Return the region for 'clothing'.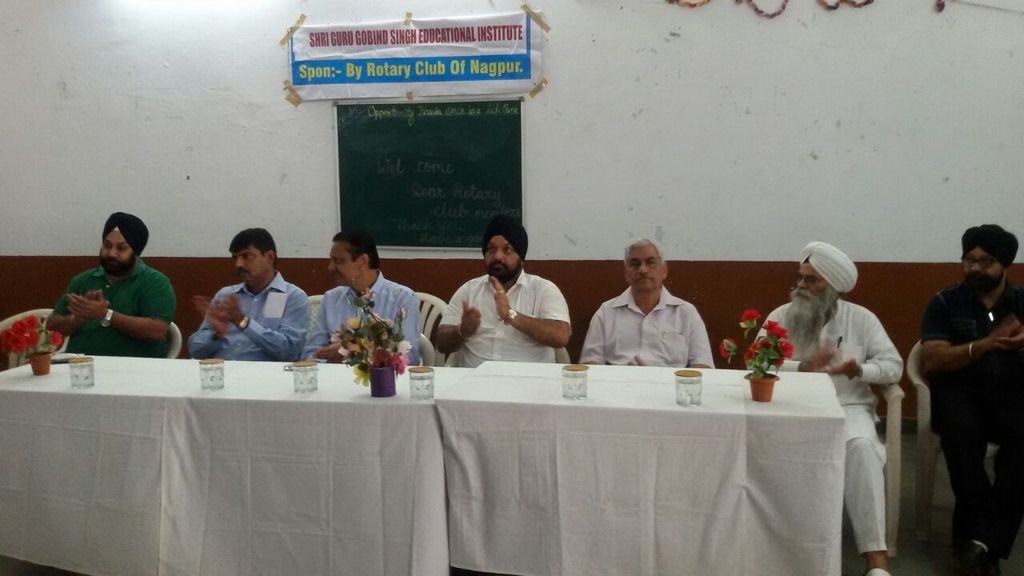
(left=581, top=284, right=718, bottom=371).
